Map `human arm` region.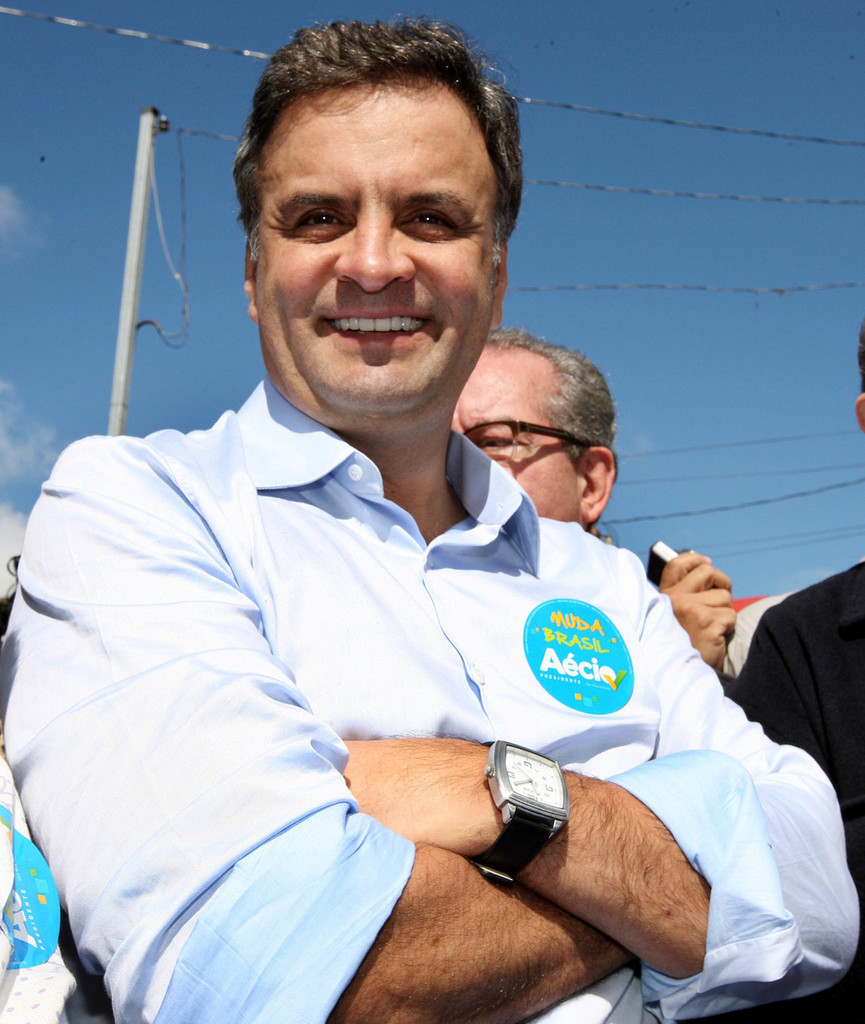
Mapped to <bbox>0, 442, 640, 1023</bbox>.
